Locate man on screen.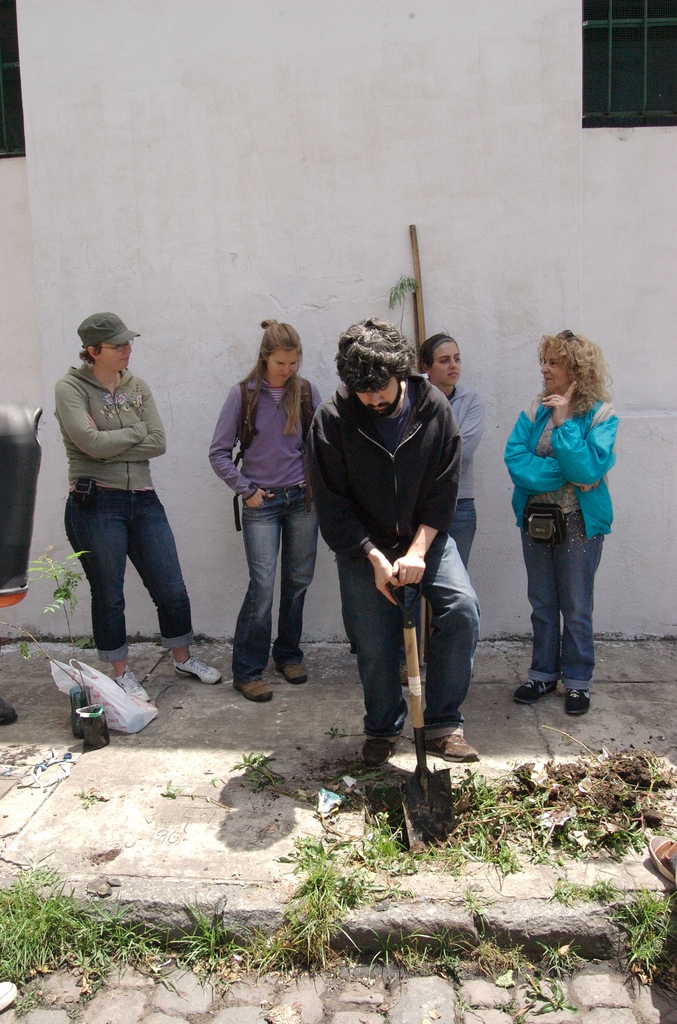
On screen at [308, 304, 492, 774].
